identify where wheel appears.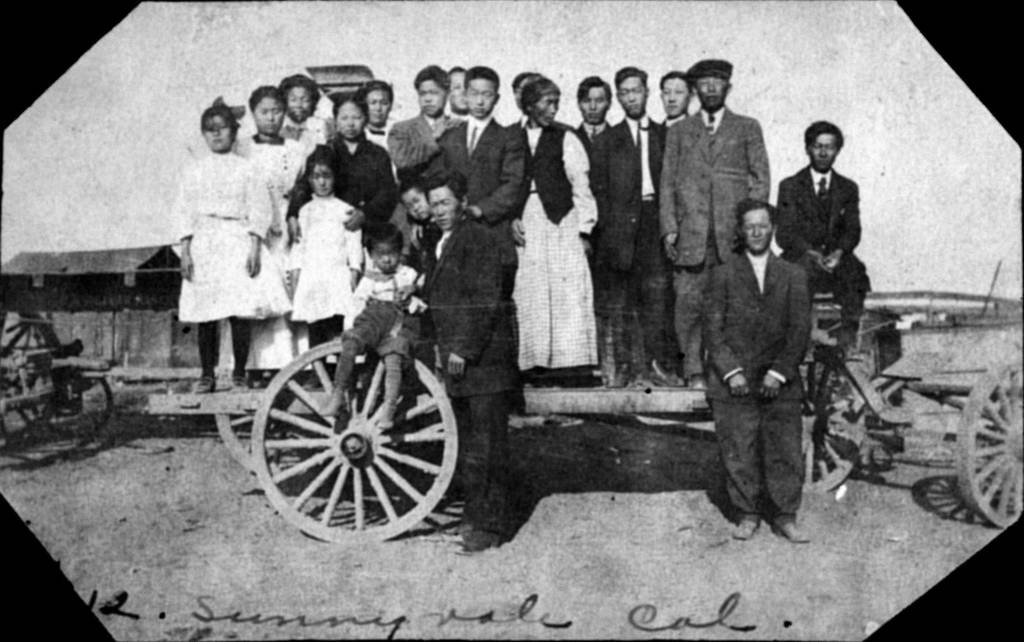
Appears at (215,415,320,482).
